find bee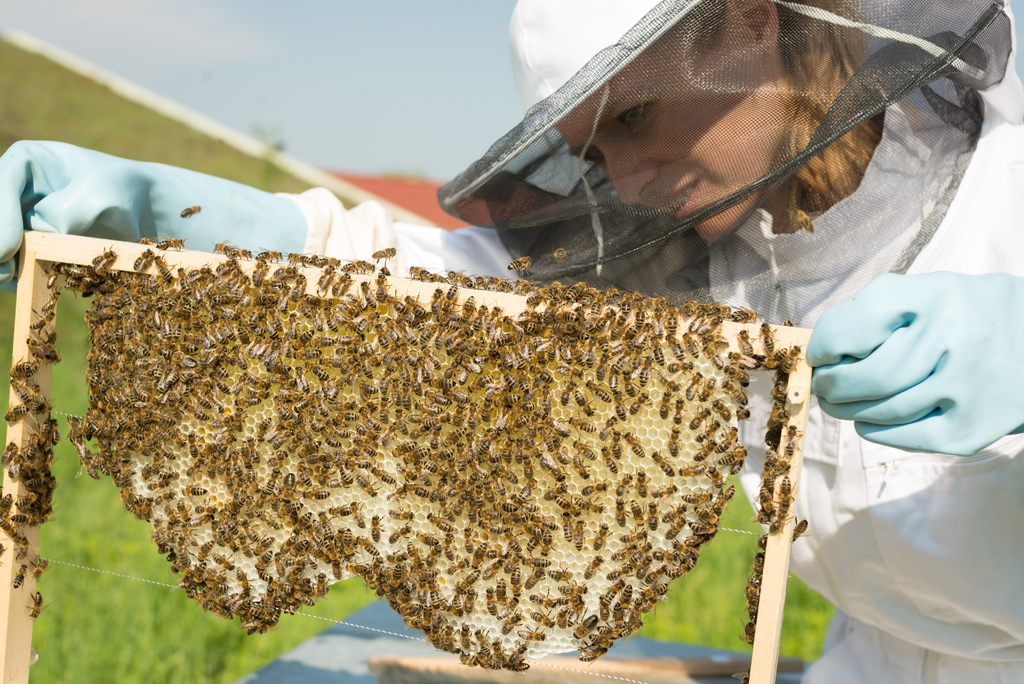
bbox=[346, 364, 362, 387]
